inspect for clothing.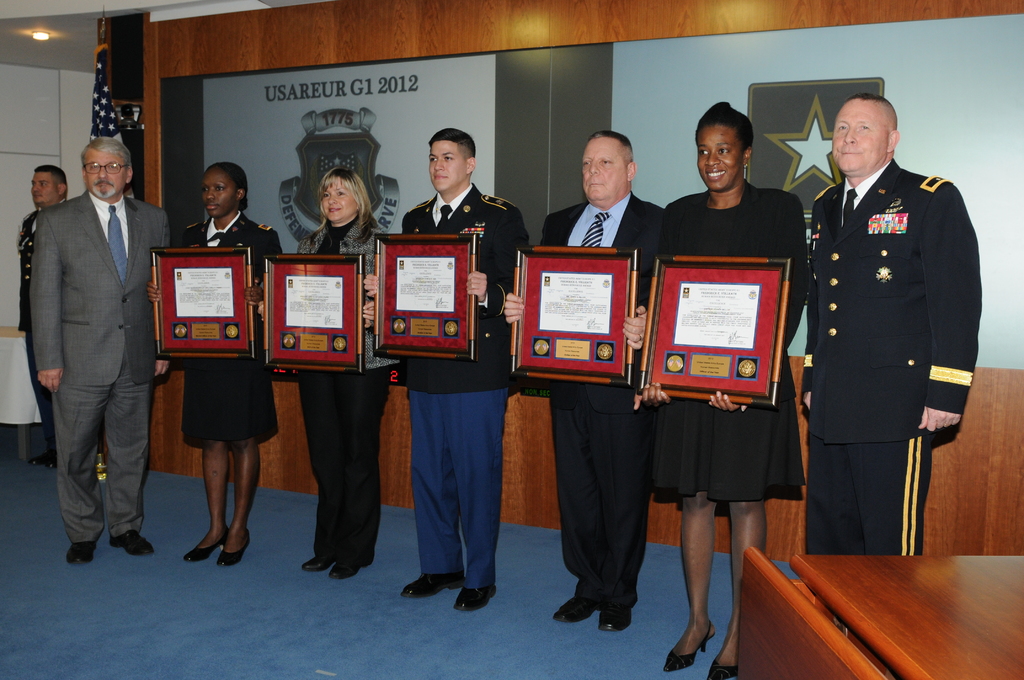
Inspection: x1=10 y1=197 x2=68 y2=461.
